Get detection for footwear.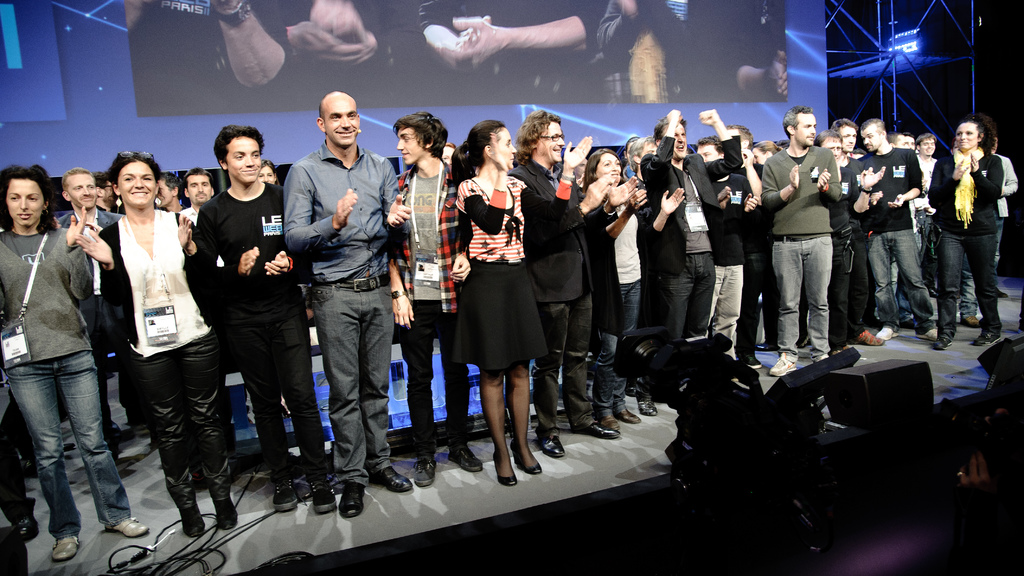
Detection: box(850, 326, 888, 348).
